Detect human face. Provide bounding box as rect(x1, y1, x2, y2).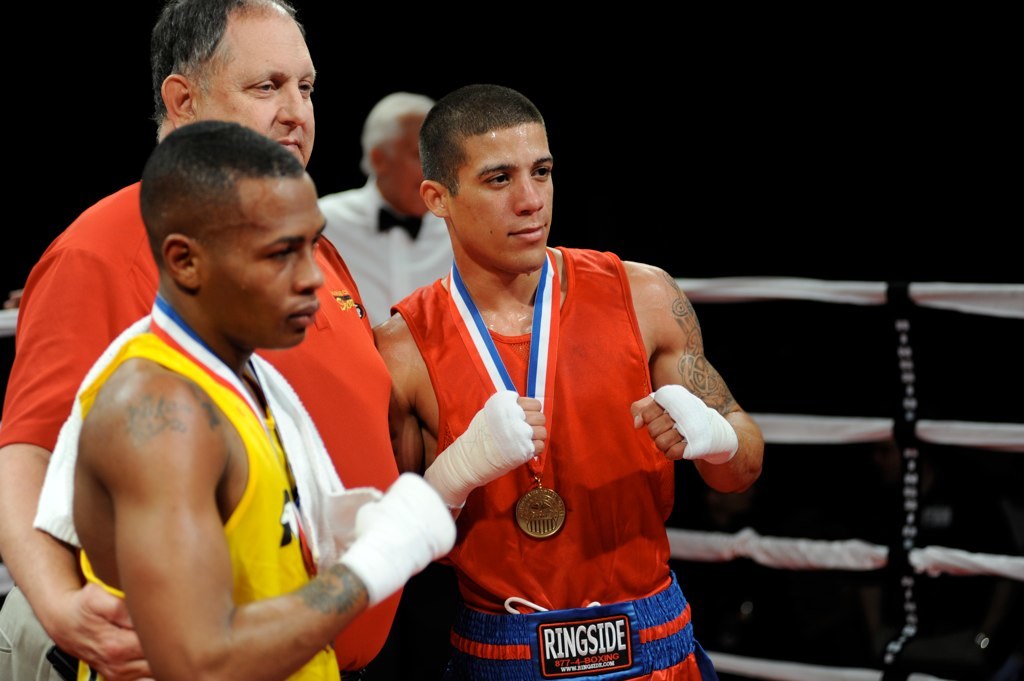
rect(447, 125, 563, 272).
